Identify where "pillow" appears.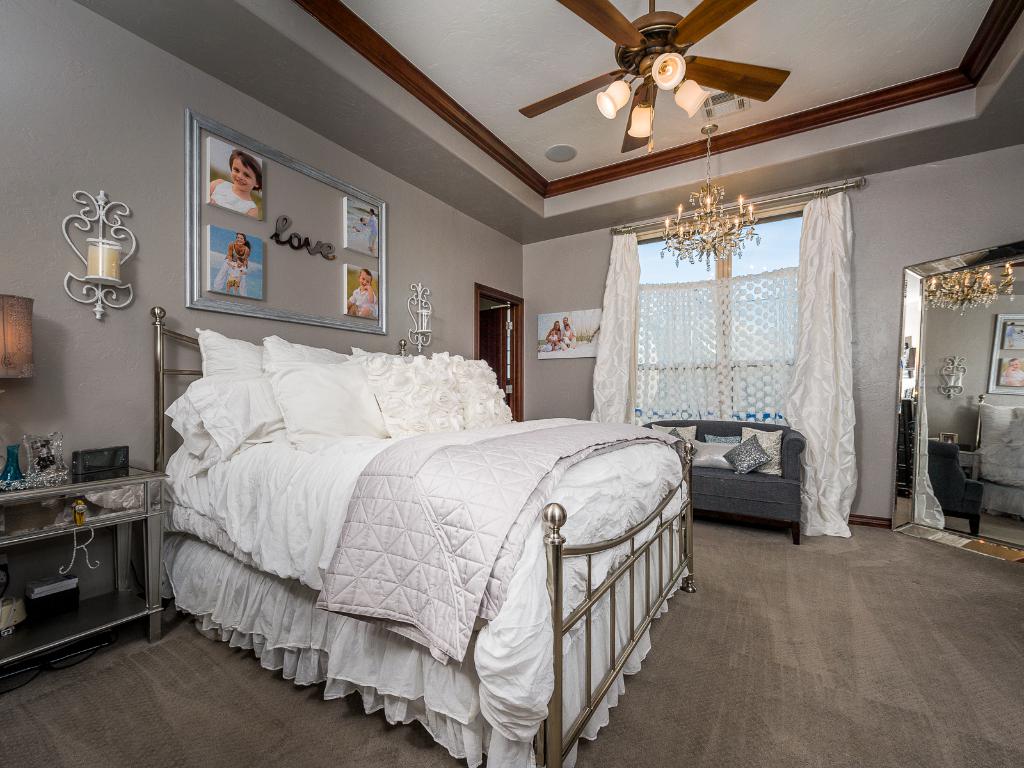
Appears at 260,333,350,378.
